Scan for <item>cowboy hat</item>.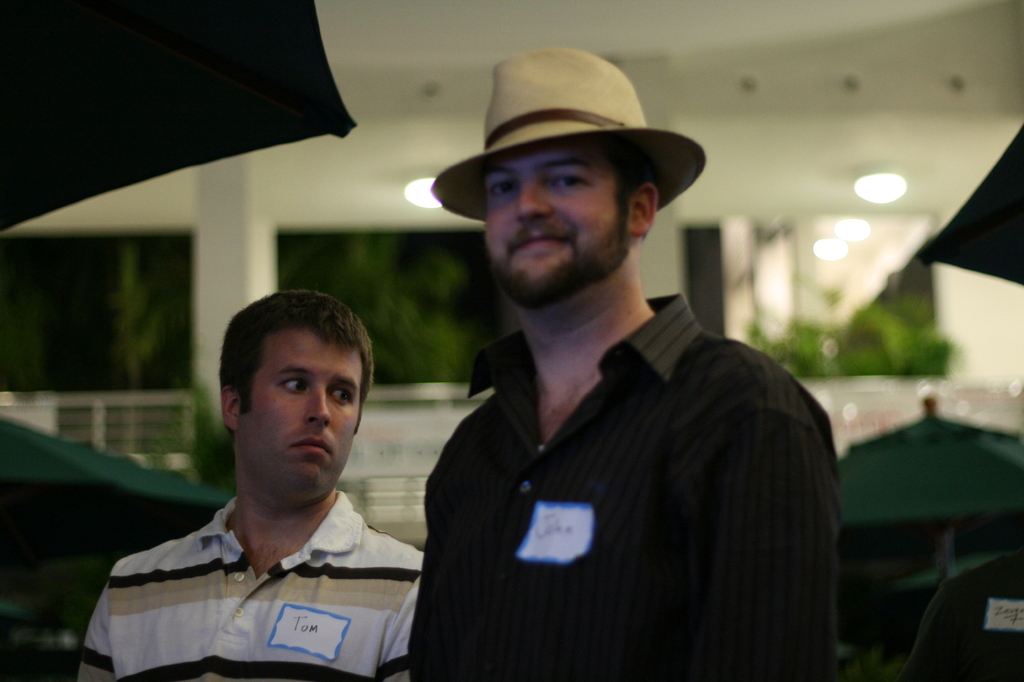
Scan result: box=[453, 57, 701, 234].
